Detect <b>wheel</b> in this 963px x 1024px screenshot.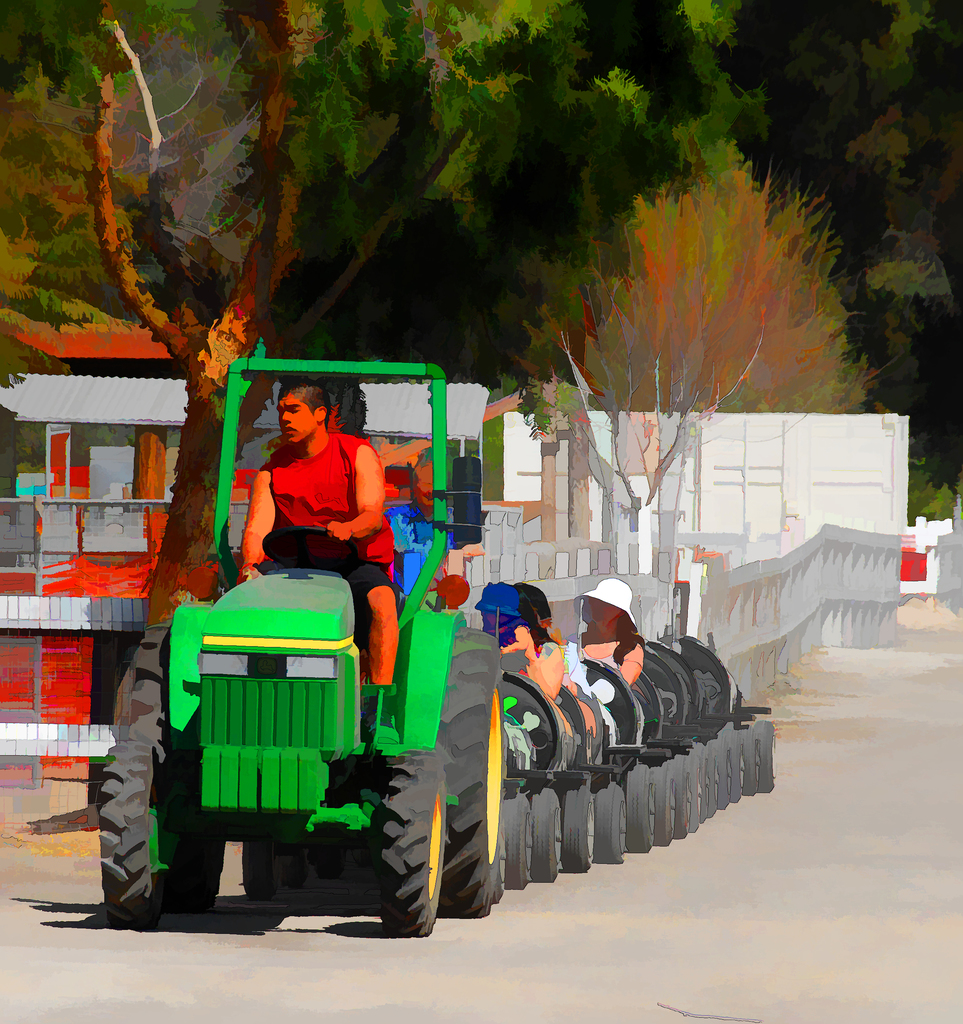
Detection: Rect(696, 742, 720, 815).
